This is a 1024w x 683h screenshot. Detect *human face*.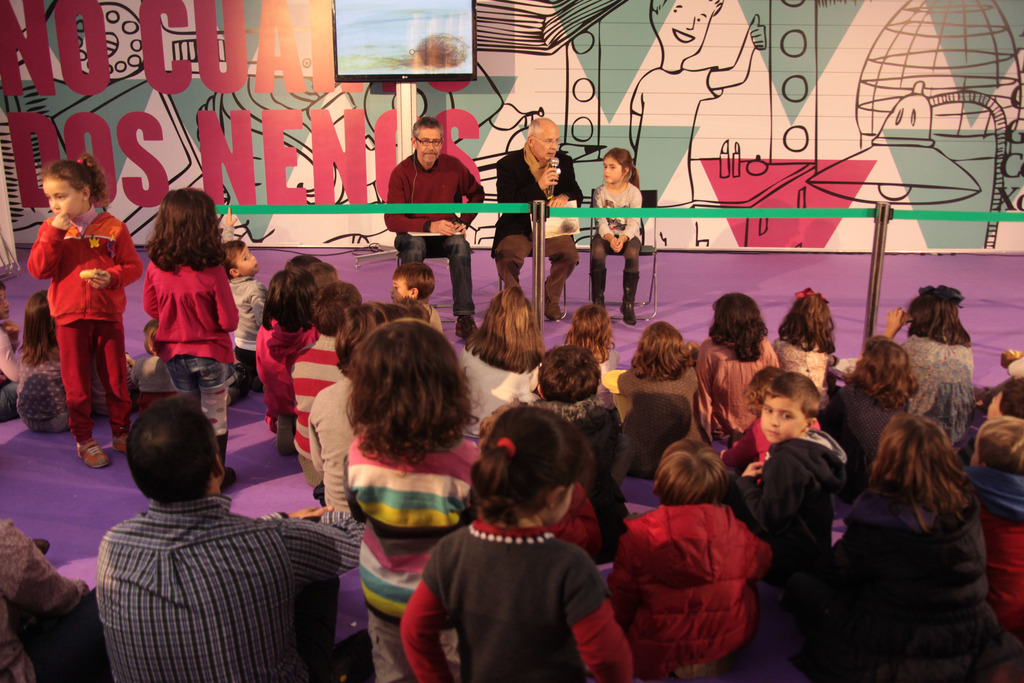
select_region(602, 161, 623, 186).
